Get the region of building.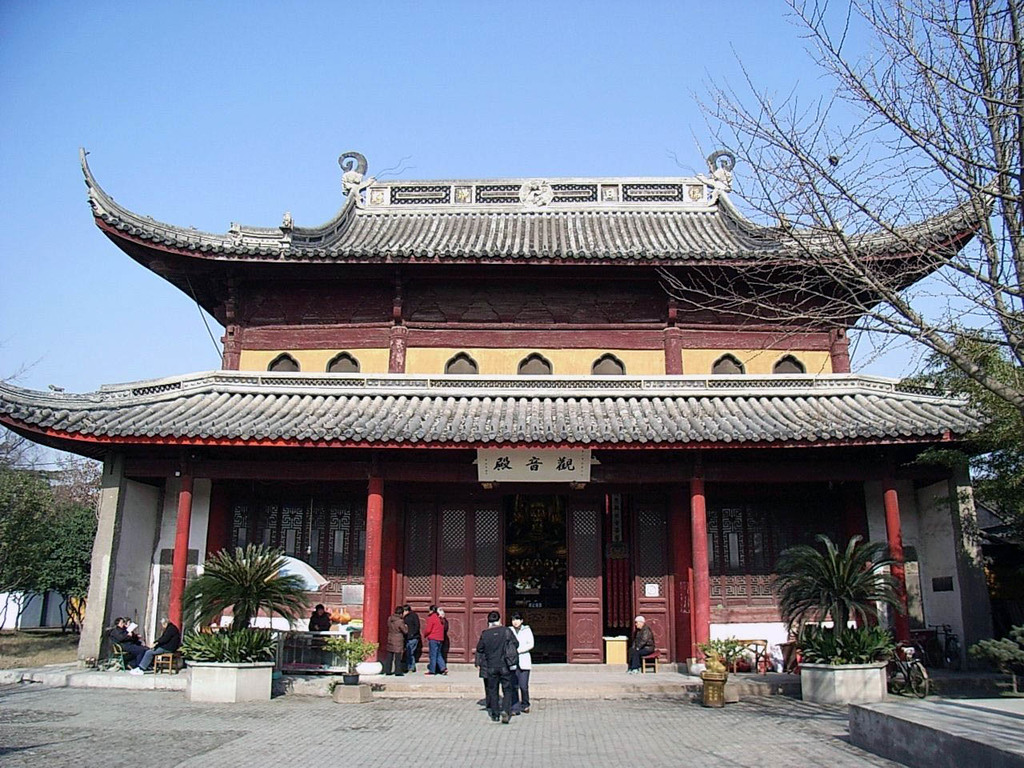
<bbox>0, 466, 102, 630</bbox>.
